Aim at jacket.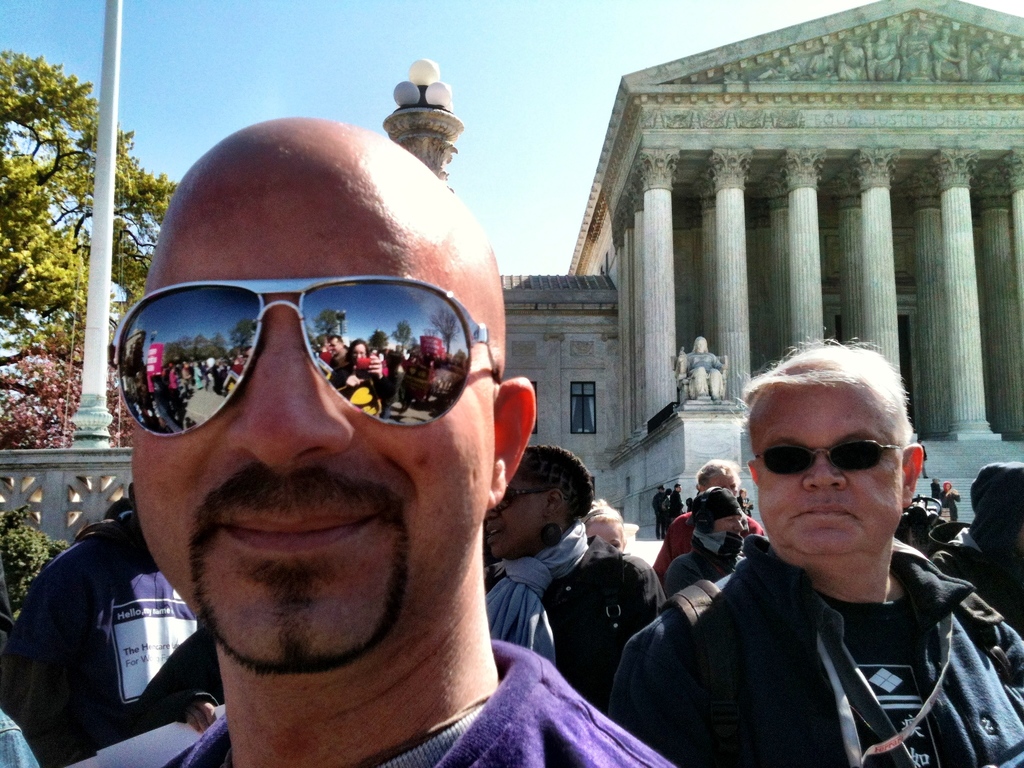
Aimed at crop(10, 516, 215, 767).
